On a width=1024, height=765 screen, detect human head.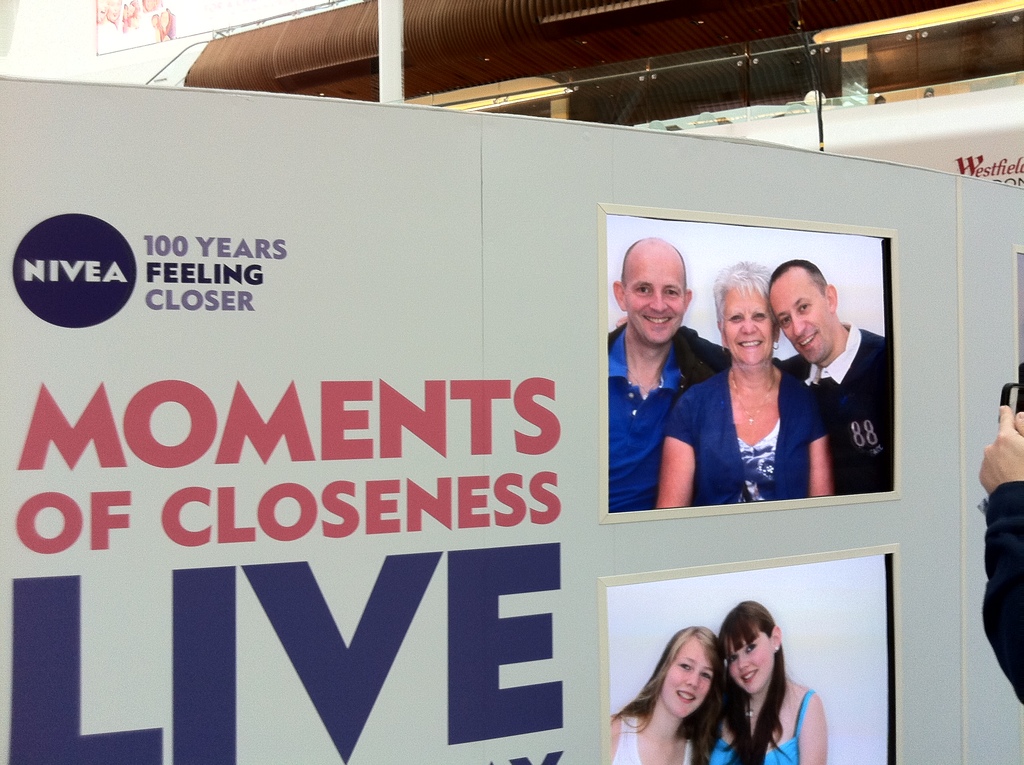
l=722, t=598, r=785, b=690.
